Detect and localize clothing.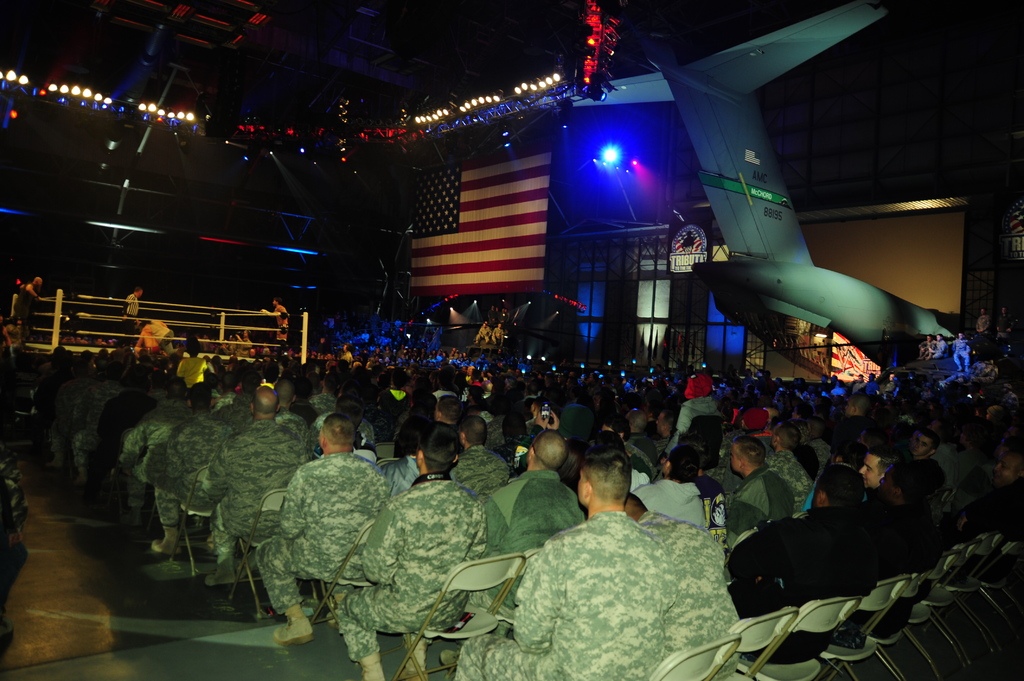
Localized at 218 394 252 413.
